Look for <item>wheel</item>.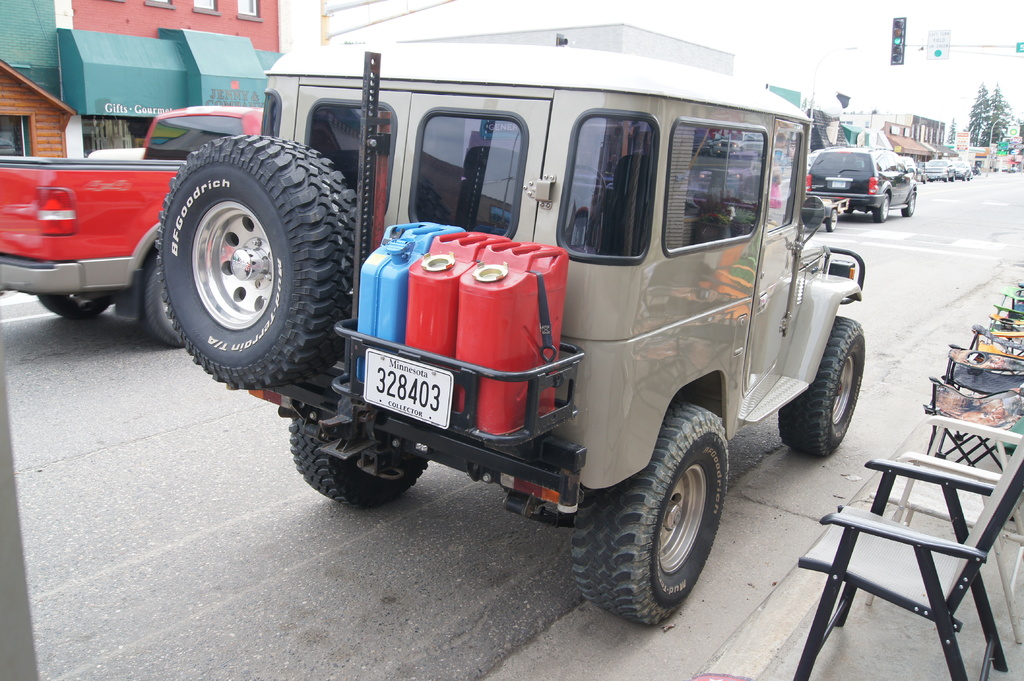
Found: BBox(30, 291, 120, 324).
